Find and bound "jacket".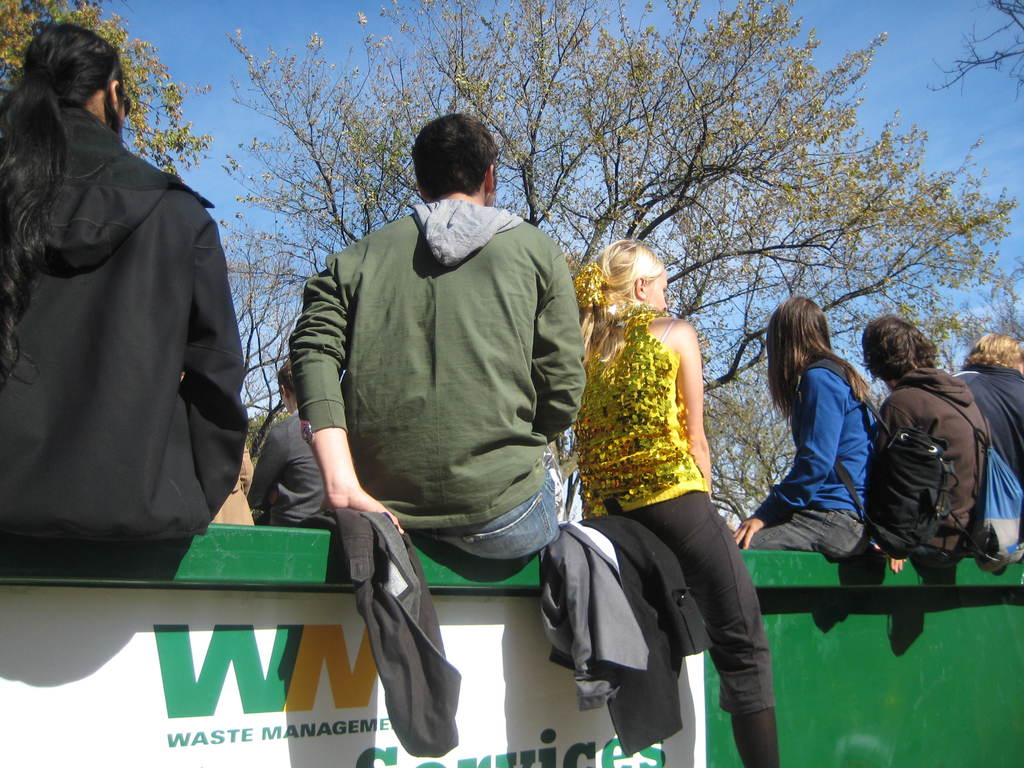
Bound: rect(881, 367, 989, 553).
